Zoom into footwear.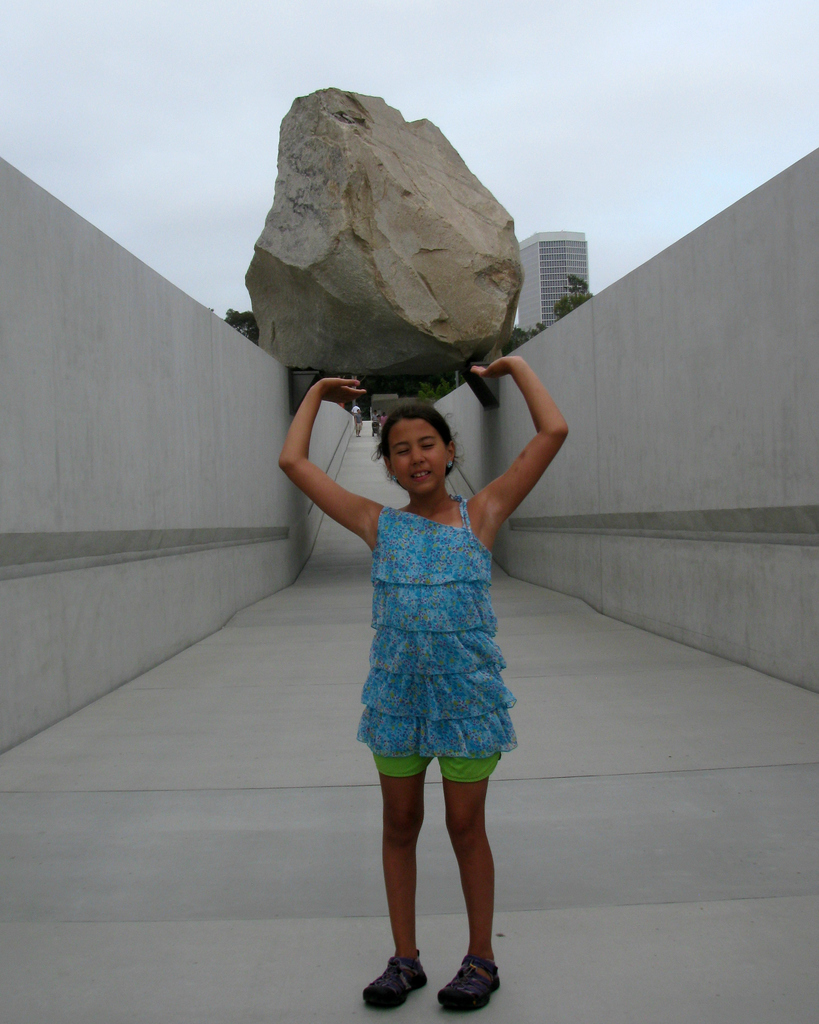
Zoom target: locate(437, 951, 501, 1007).
